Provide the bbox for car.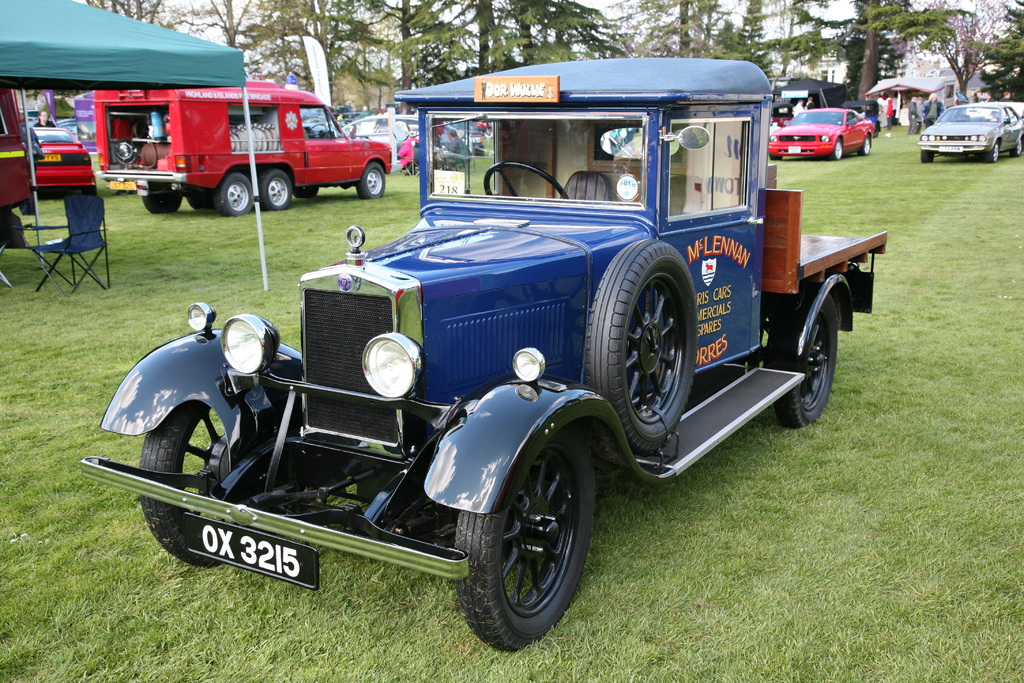
[77,56,887,649].
